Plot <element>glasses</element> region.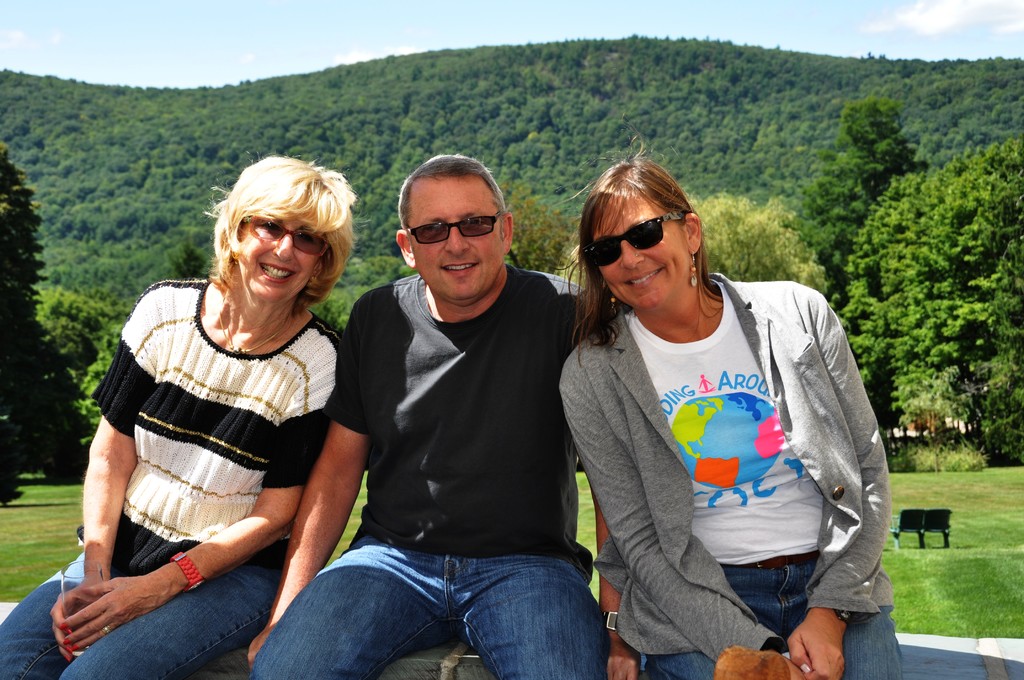
Plotted at (left=397, top=211, right=502, bottom=247).
